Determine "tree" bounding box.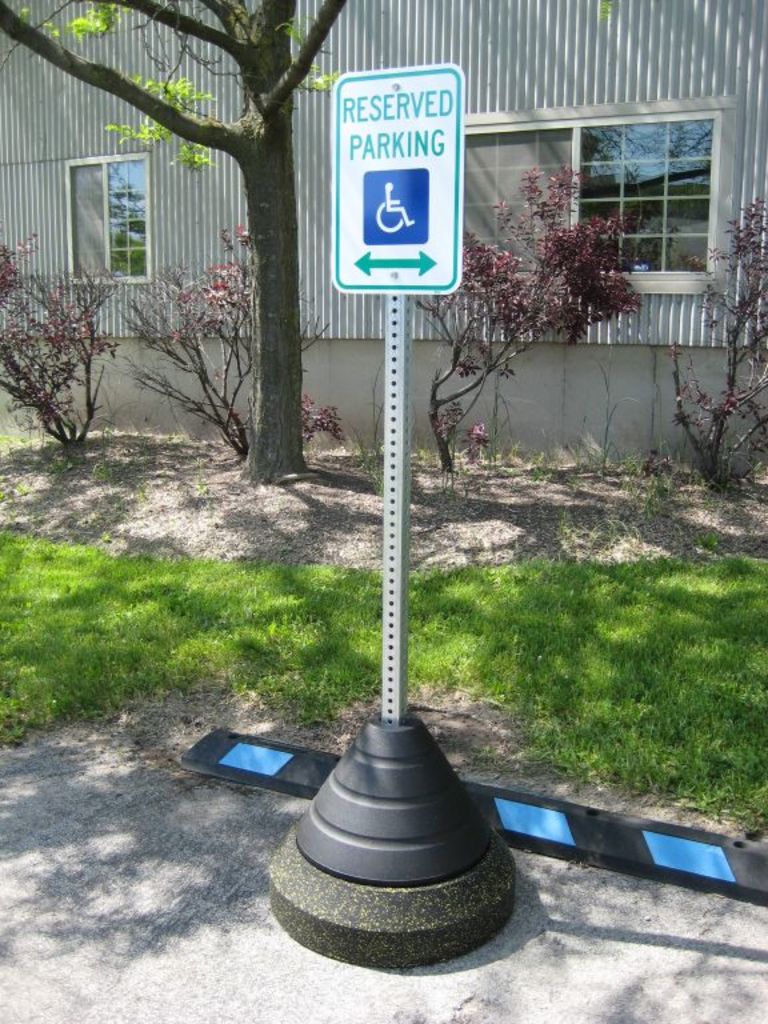
Determined: BBox(0, 0, 381, 499).
